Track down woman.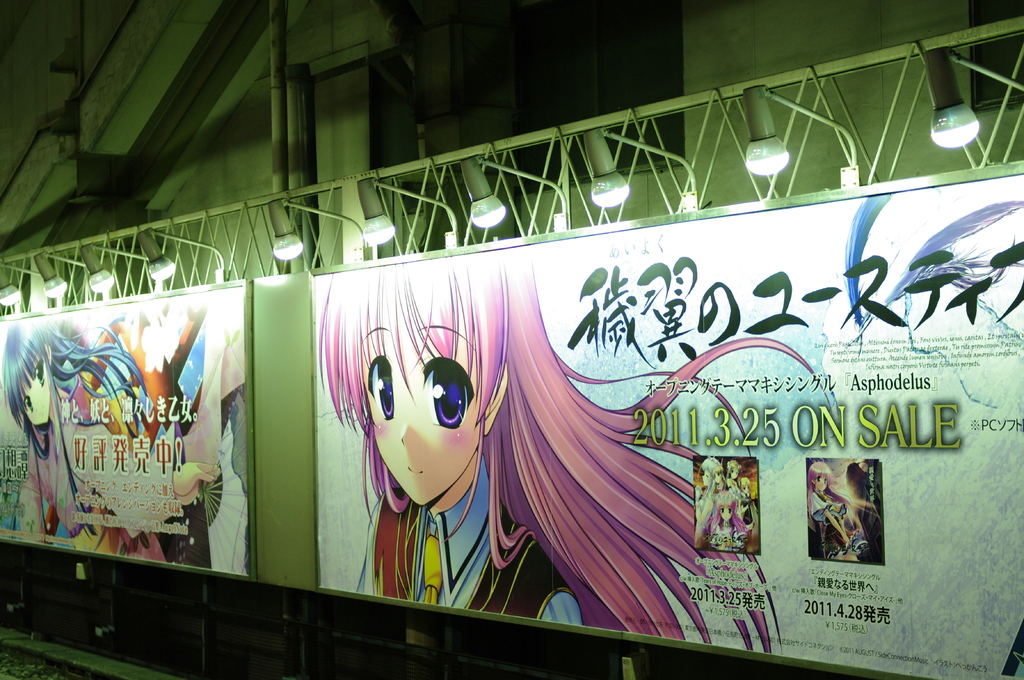
Tracked to bbox(696, 458, 762, 548).
